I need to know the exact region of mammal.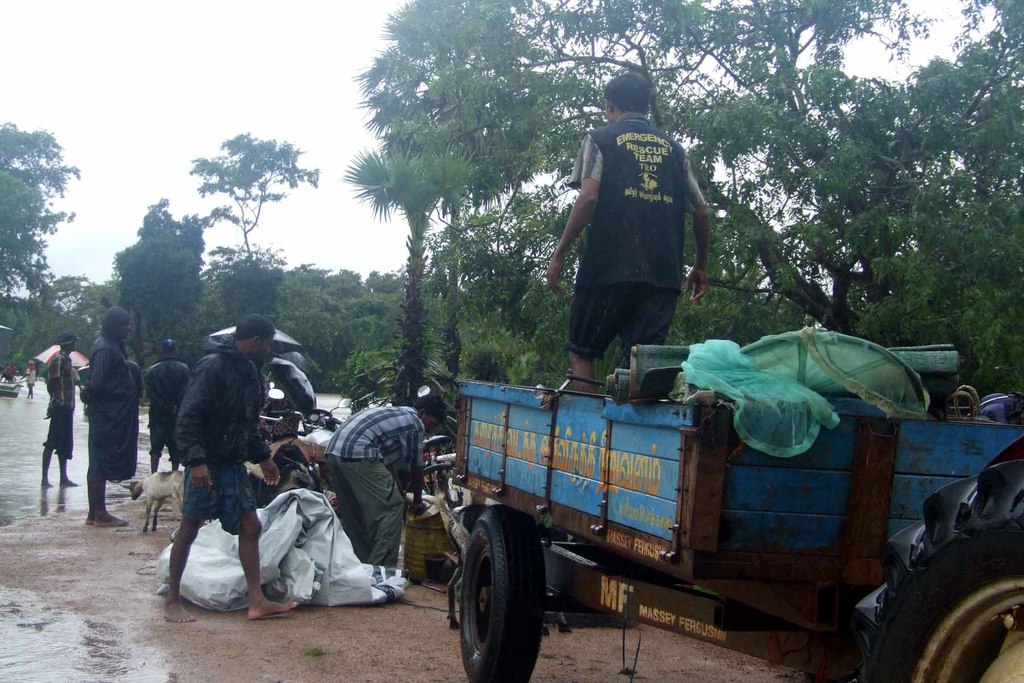
Region: {"x1": 168, "y1": 313, "x2": 297, "y2": 624}.
